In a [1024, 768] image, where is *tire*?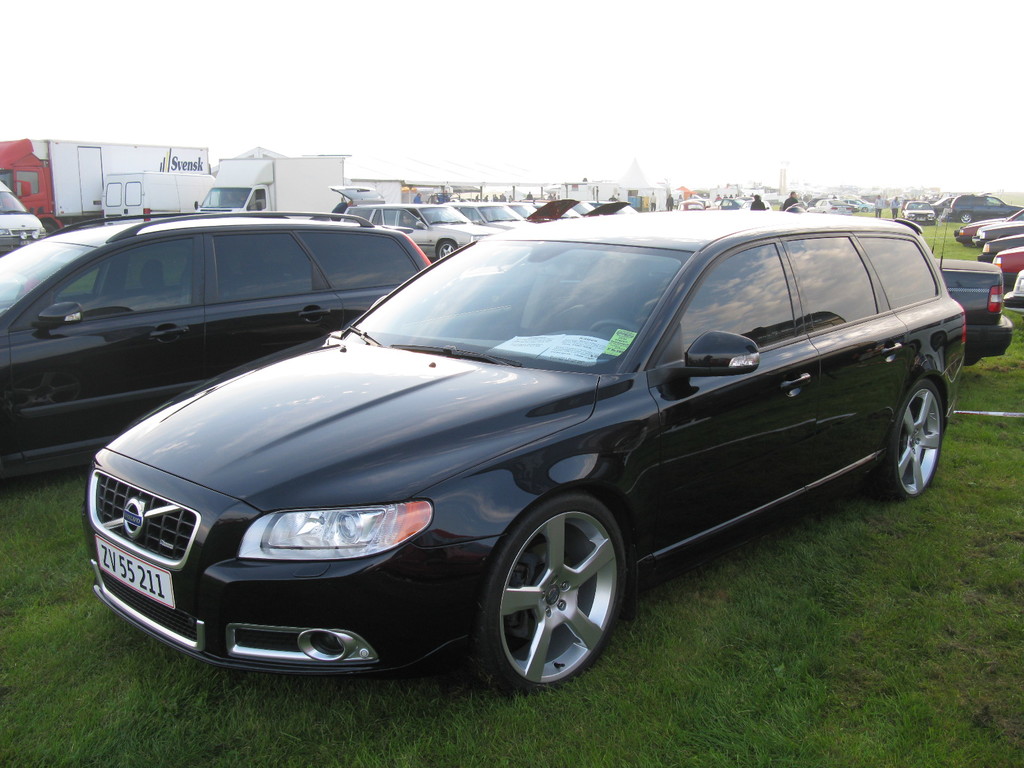
431 241 456 264.
